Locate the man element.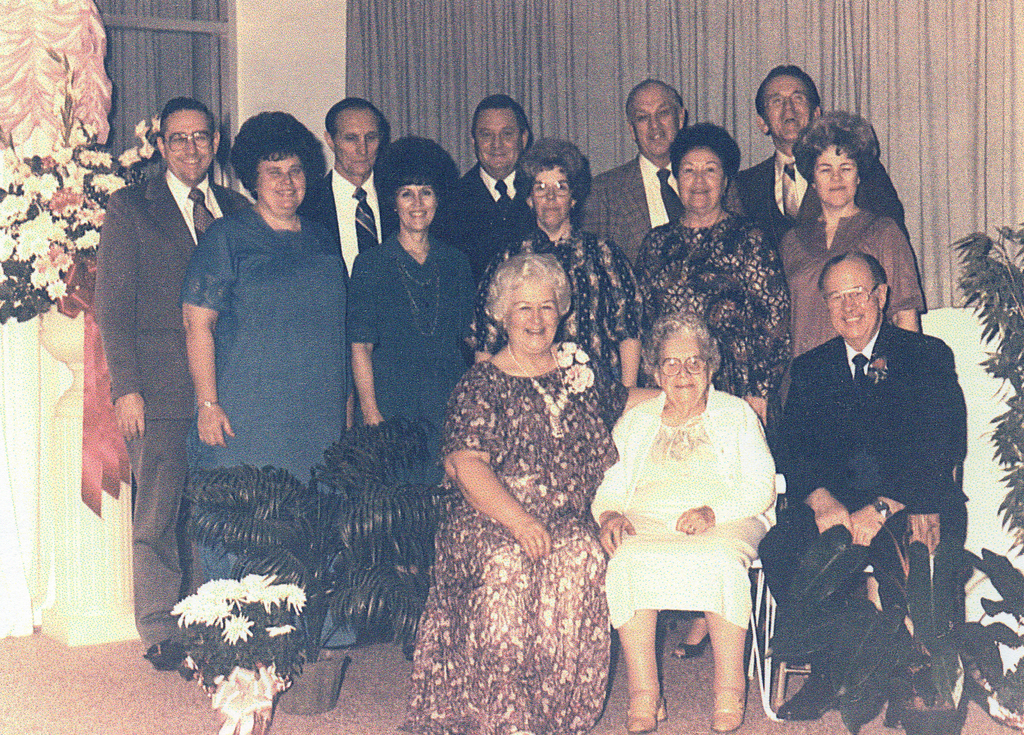
Element bbox: box=[755, 252, 965, 727].
